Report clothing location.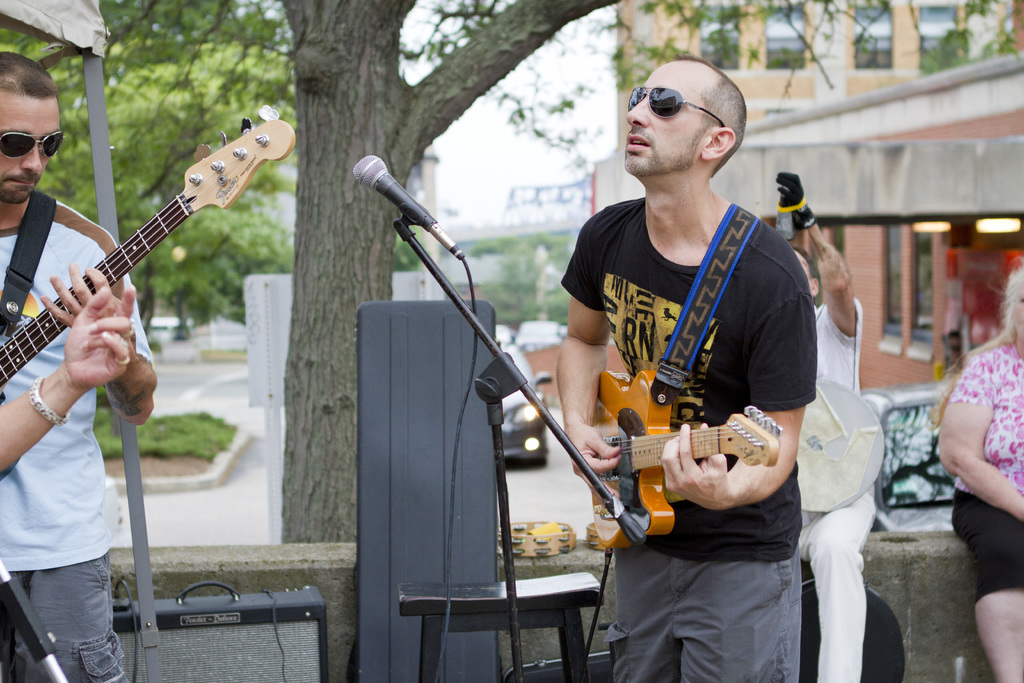
Report: x1=563 y1=201 x2=812 y2=677.
